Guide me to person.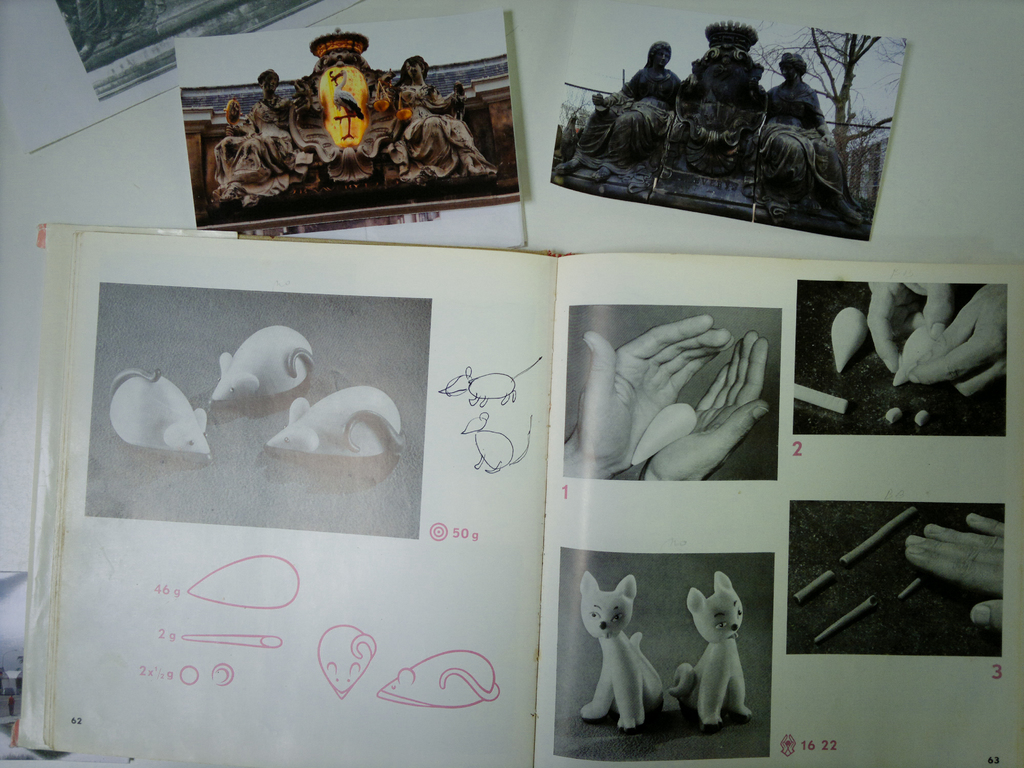
Guidance: 207:68:309:207.
